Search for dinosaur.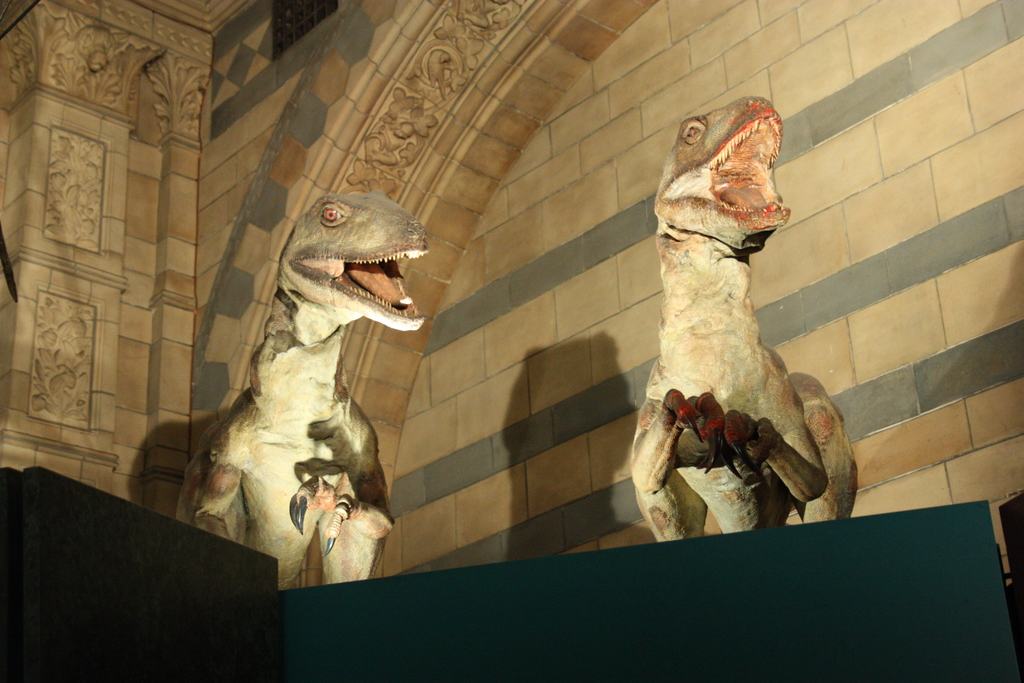
Found at (x1=171, y1=194, x2=428, y2=579).
